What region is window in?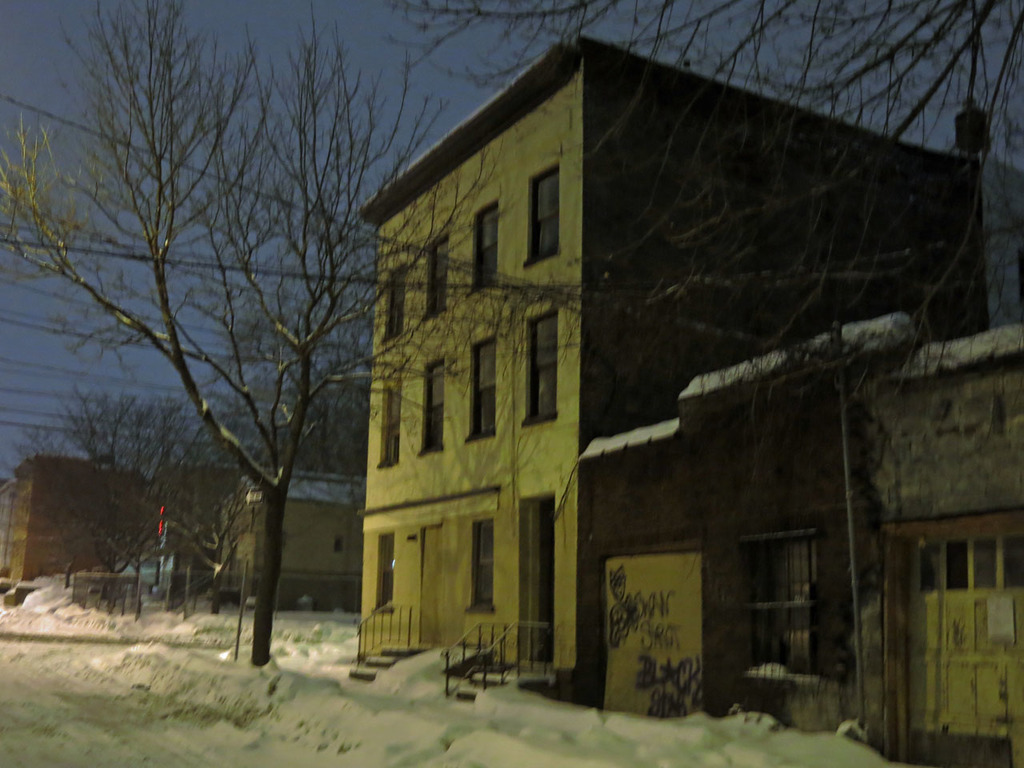
(x1=370, y1=518, x2=405, y2=616).
